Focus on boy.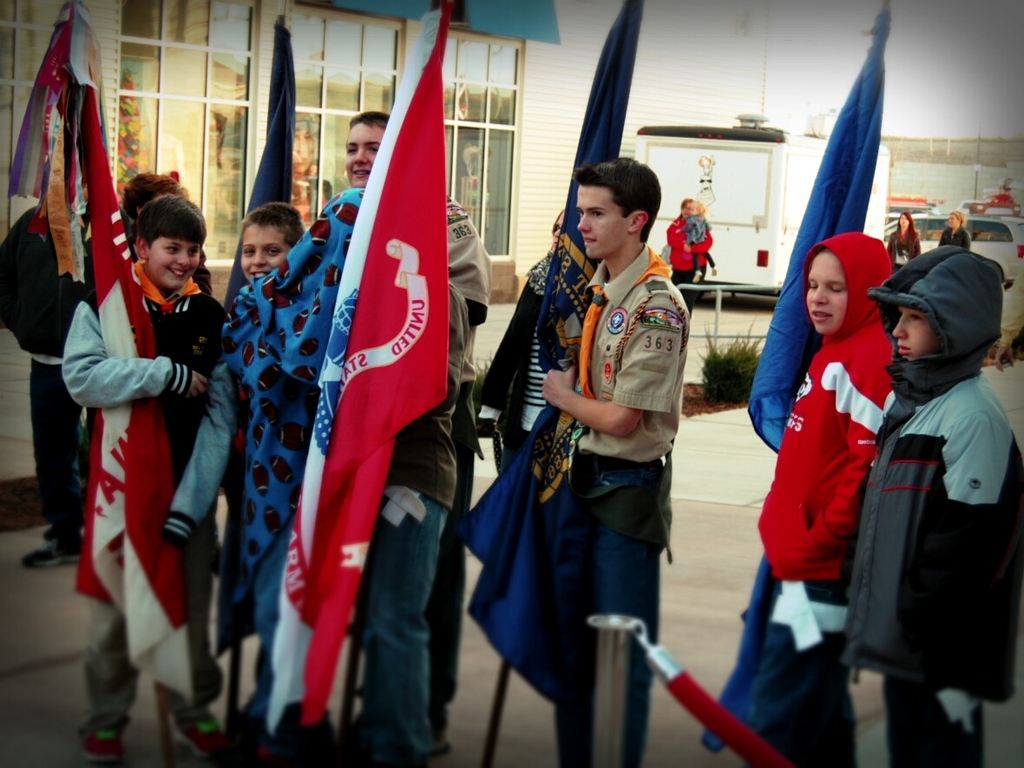
Focused at x1=842 y1=240 x2=1021 y2=751.
